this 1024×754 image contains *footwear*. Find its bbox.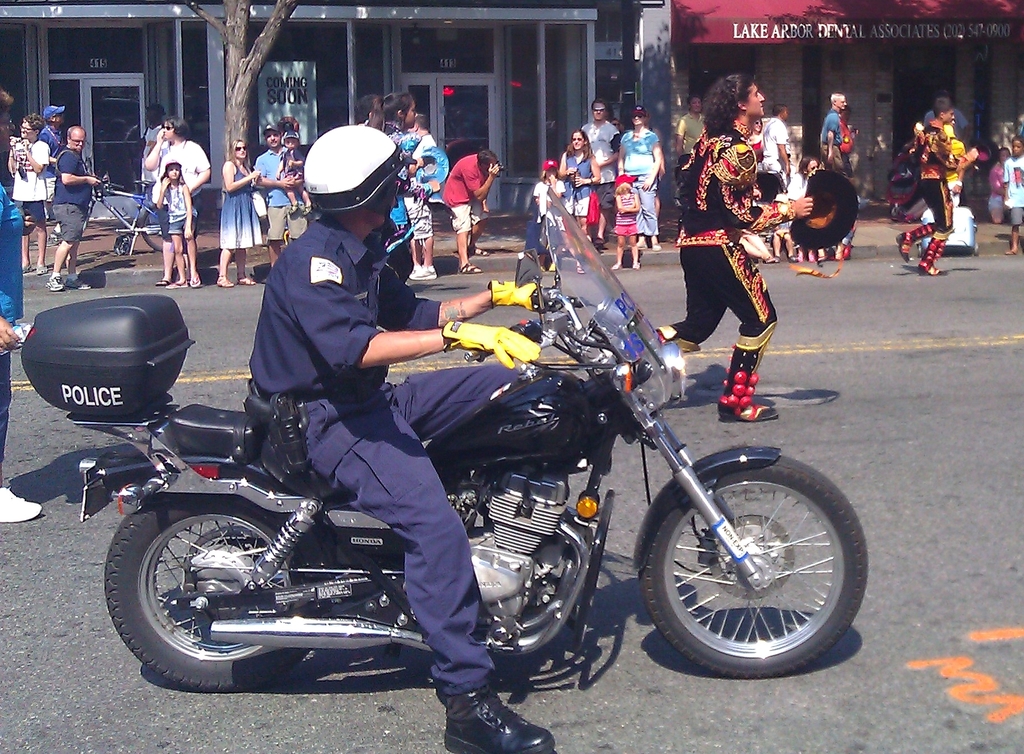
(765,255,771,262).
